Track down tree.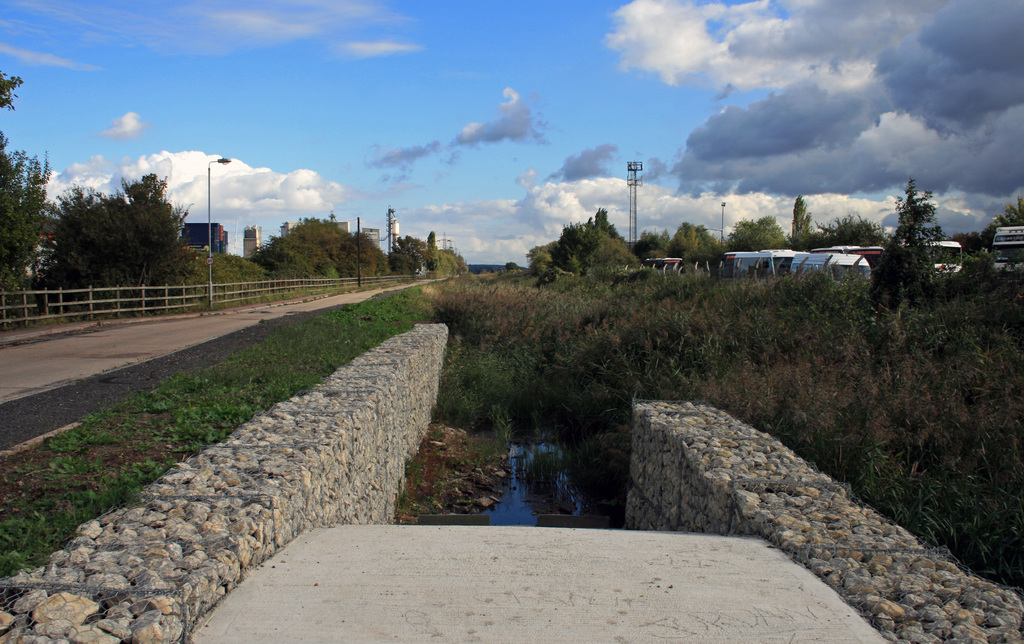
Tracked to 505:261:518:273.
